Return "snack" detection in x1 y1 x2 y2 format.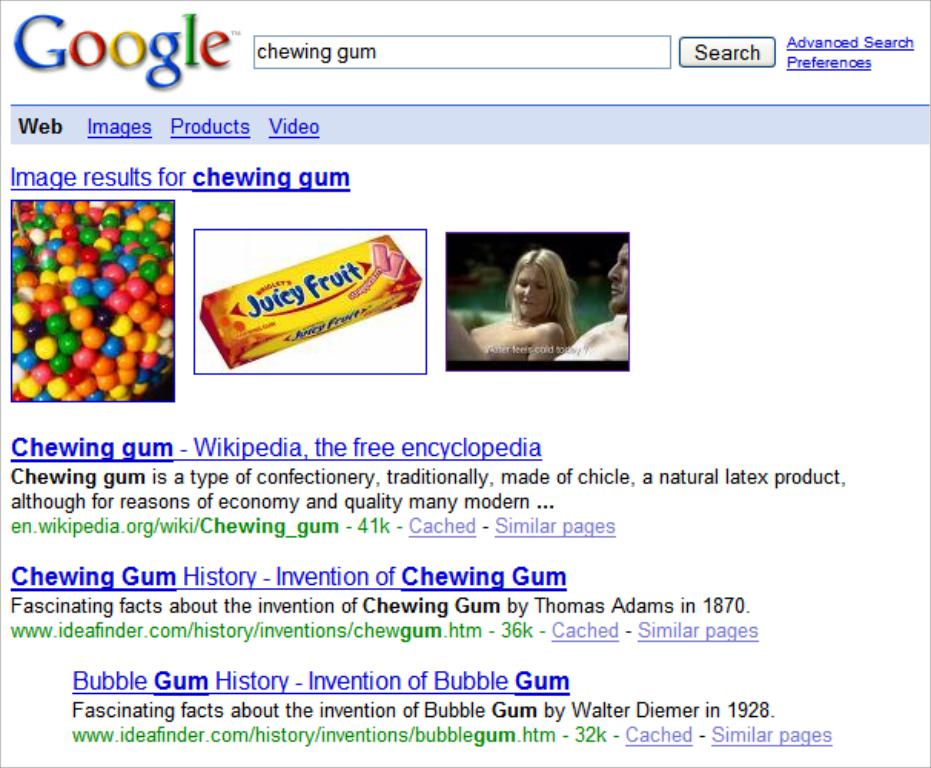
12 192 177 398.
